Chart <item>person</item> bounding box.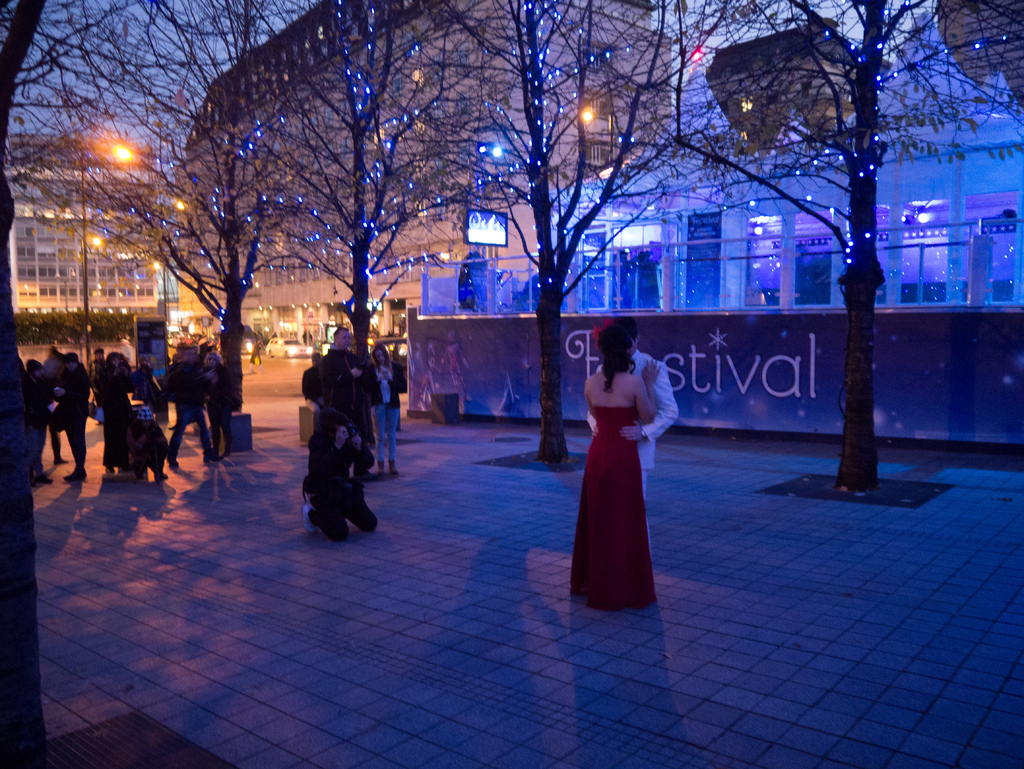
Charted: [x1=303, y1=413, x2=376, y2=543].
